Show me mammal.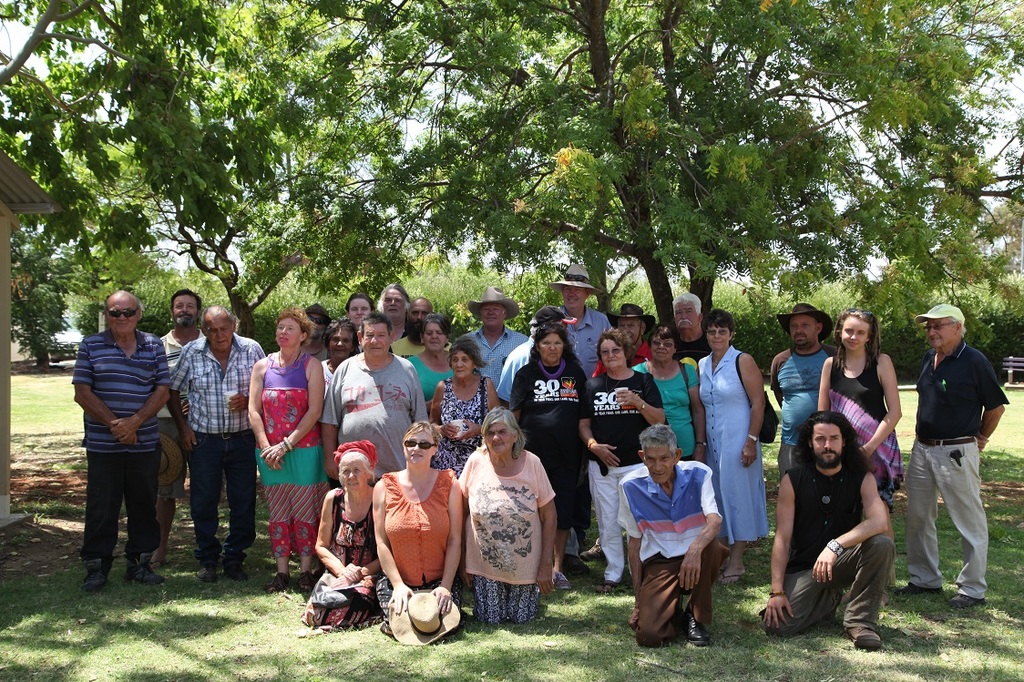
mammal is here: {"left": 622, "top": 424, "right": 728, "bottom": 646}.
